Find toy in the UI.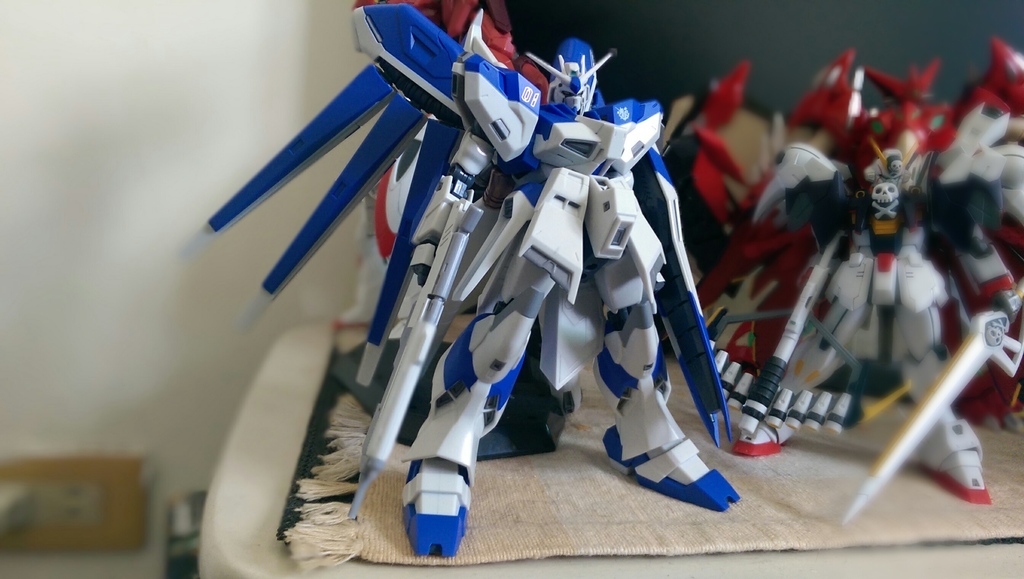
UI element at left=780, top=56, right=880, bottom=272.
